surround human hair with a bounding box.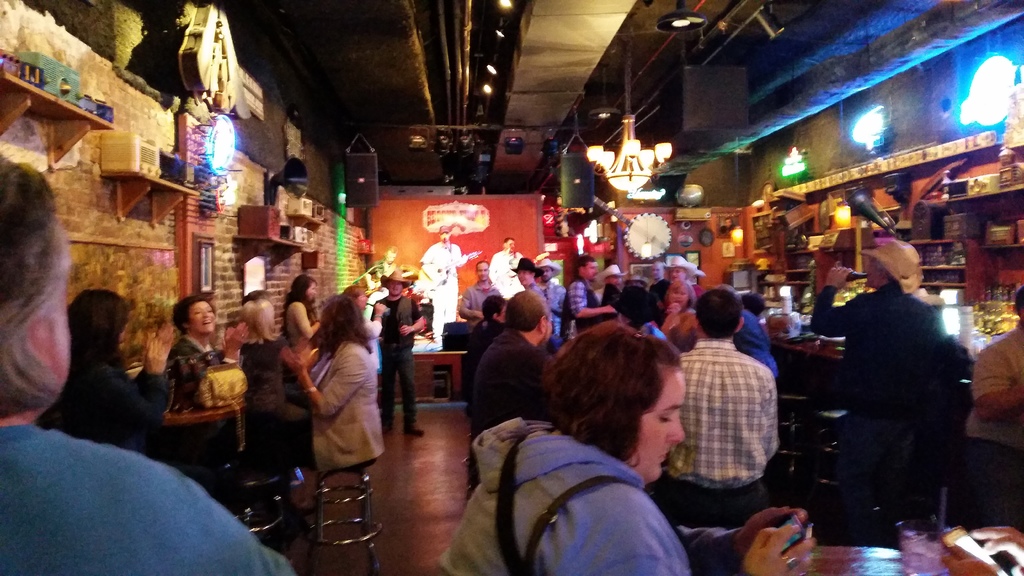
{"x1": 315, "y1": 295, "x2": 375, "y2": 360}.
